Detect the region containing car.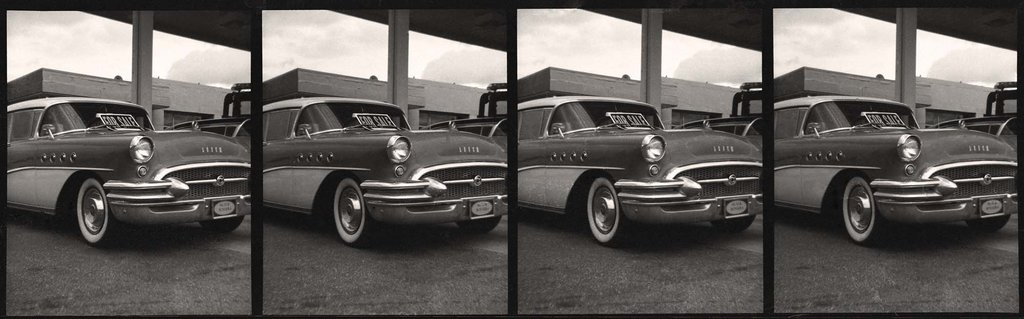
(left=265, top=93, right=509, bottom=245).
